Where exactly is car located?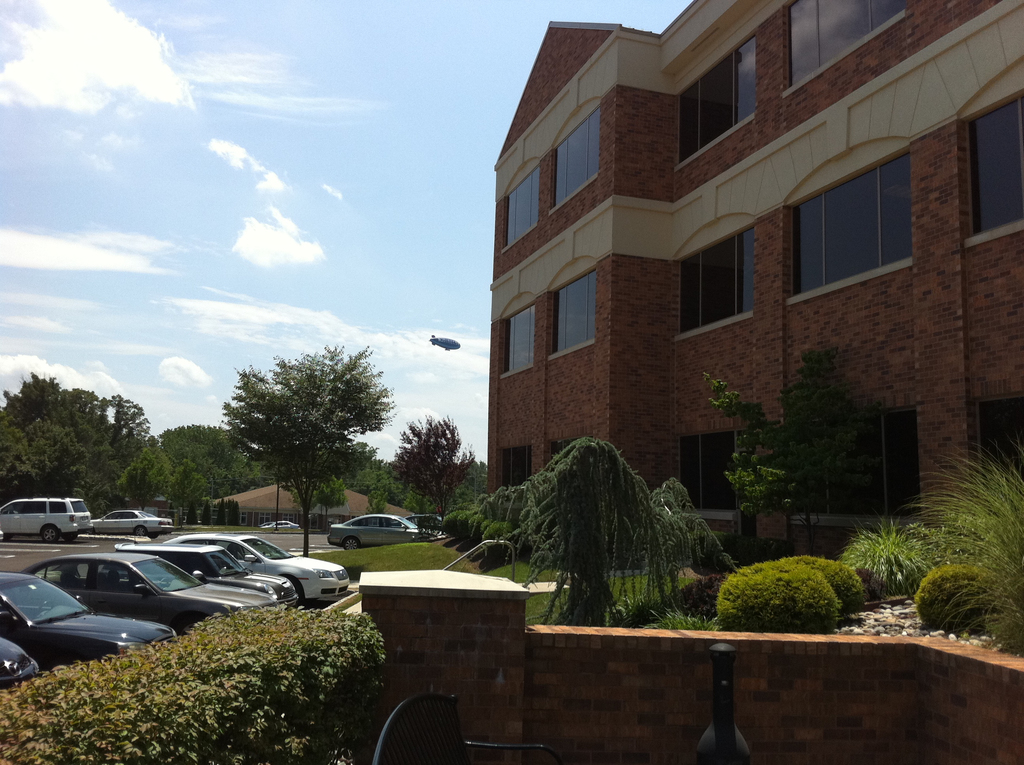
Its bounding box is [x1=96, y1=507, x2=175, y2=543].
